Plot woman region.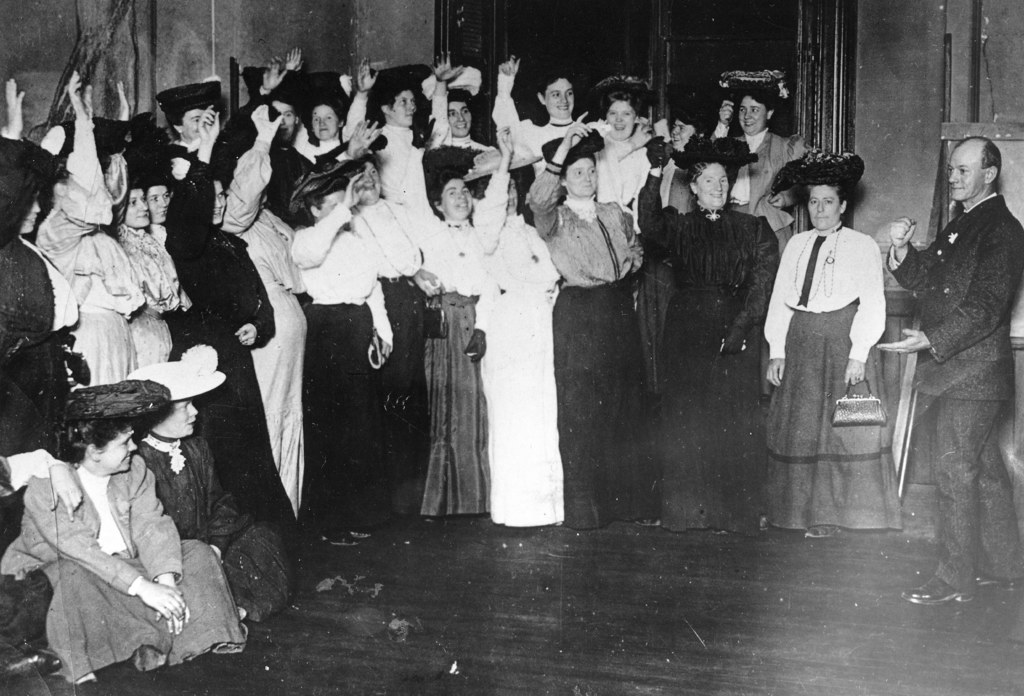
Plotted at crop(646, 108, 708, 211).
